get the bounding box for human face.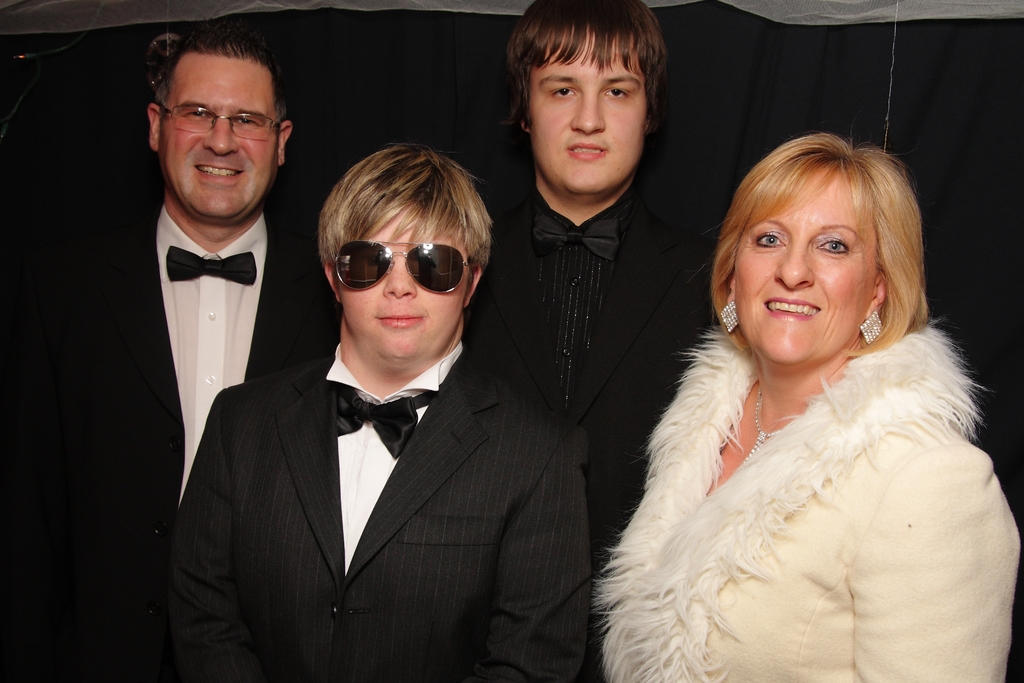
[x1=159, y1=53, x2=280, y2=218].
